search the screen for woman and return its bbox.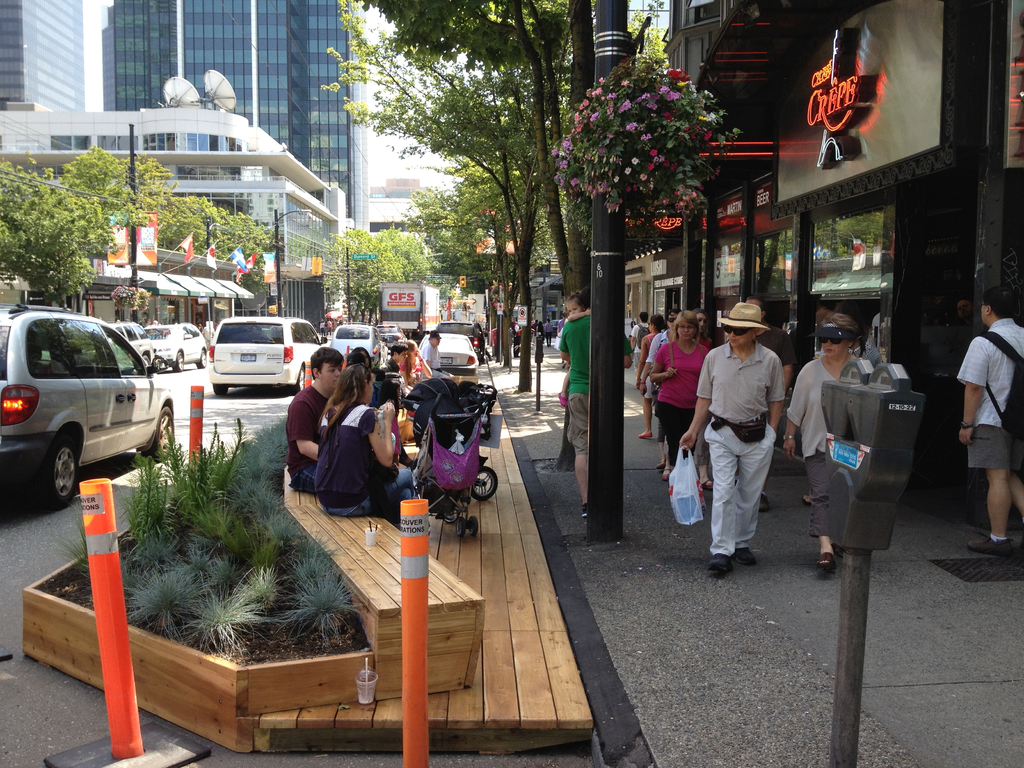
Found: (694,310,713,346).
